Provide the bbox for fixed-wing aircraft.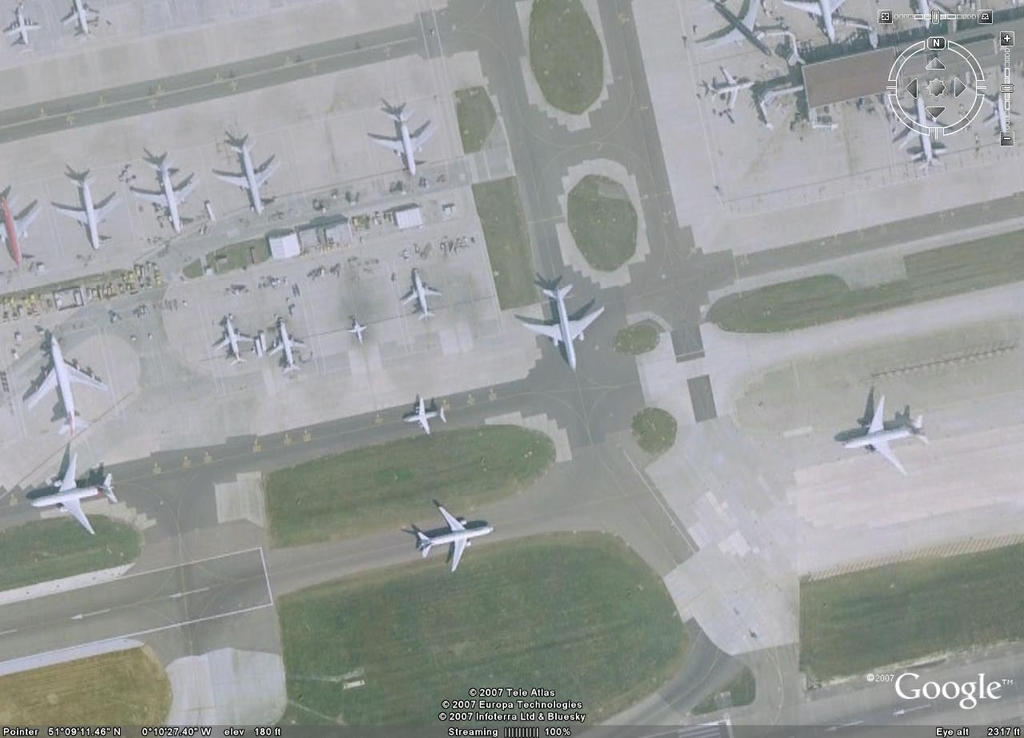
Rect(7, 0, 39, 42).
